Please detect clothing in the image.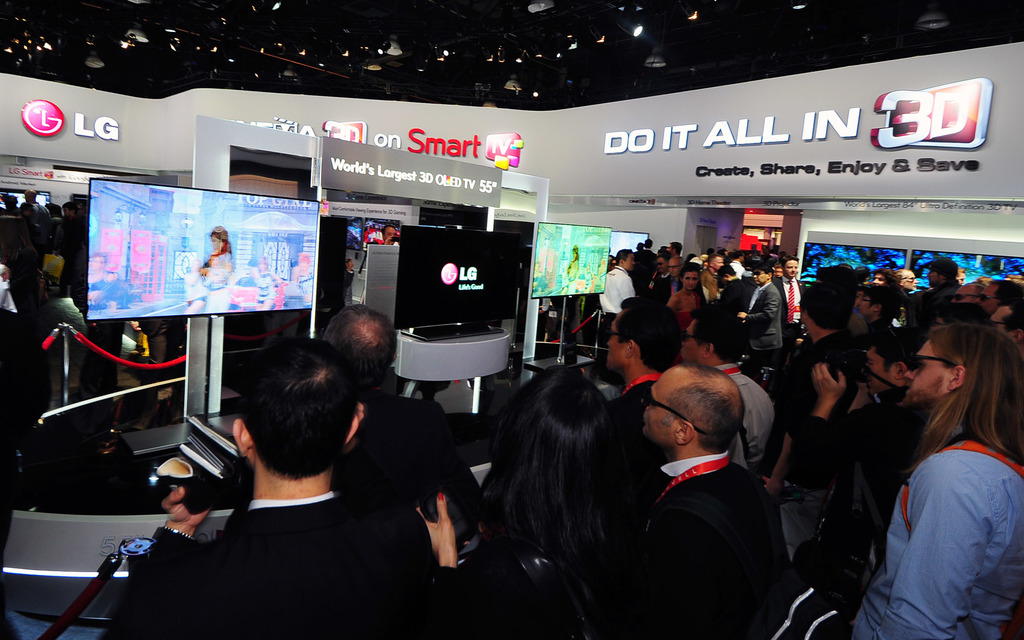
x1=733 y1=281 x2=781 y2=361.
